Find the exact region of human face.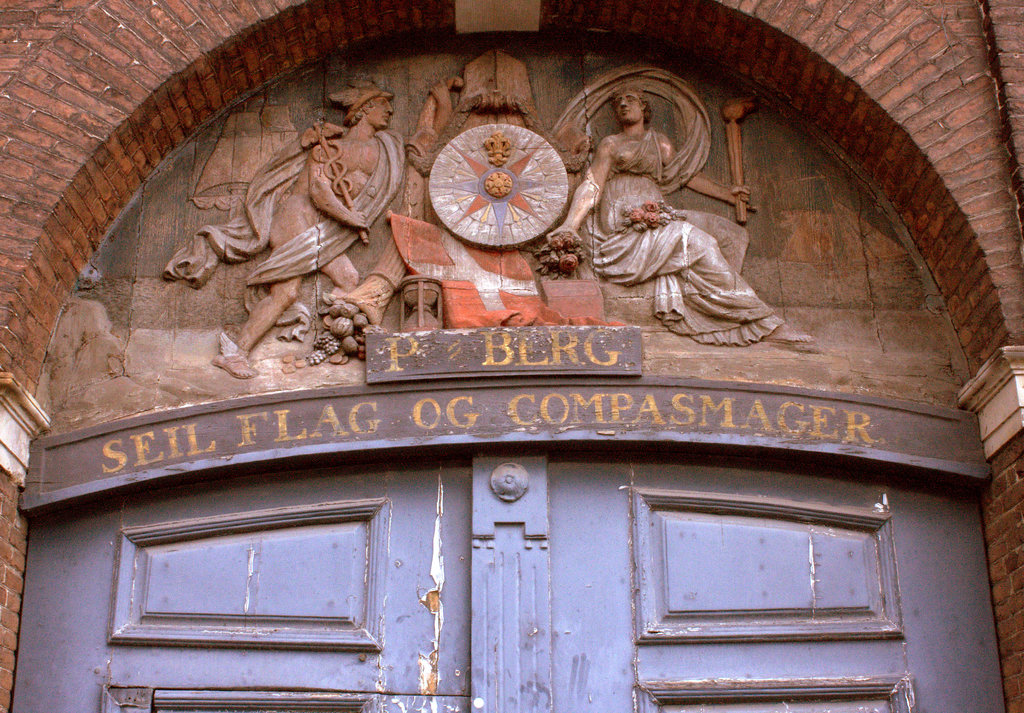
Exact region: Rect(612, 87, 643, 128).
